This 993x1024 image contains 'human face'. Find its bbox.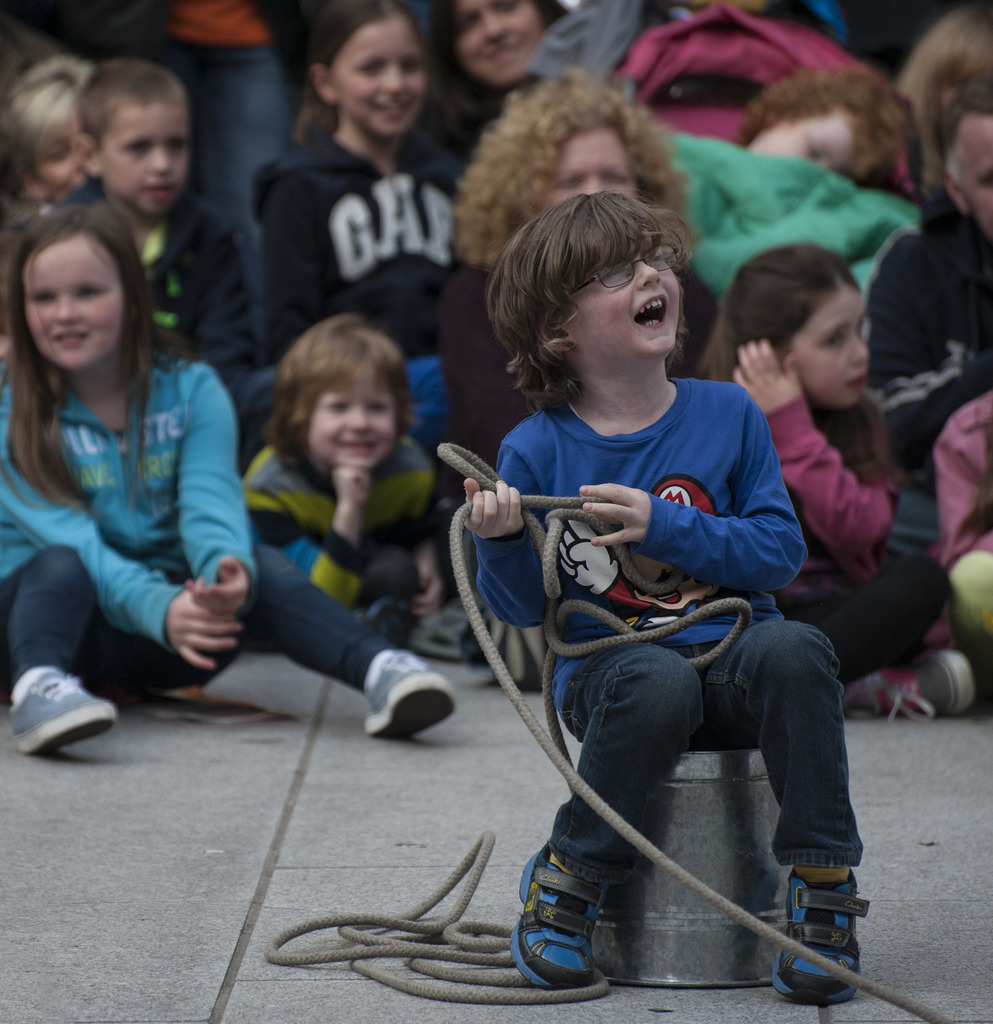
562:234:681:365.
